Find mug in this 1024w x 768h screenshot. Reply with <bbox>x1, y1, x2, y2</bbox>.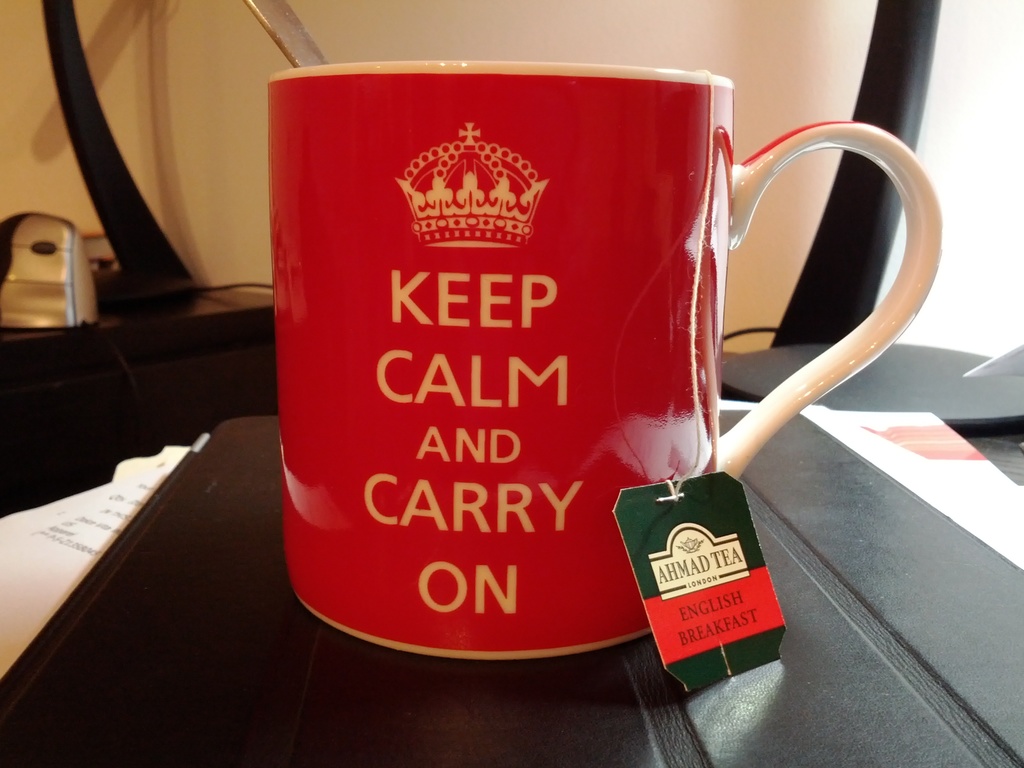
<bbox>266, 61, 943, 661</bbox>.
